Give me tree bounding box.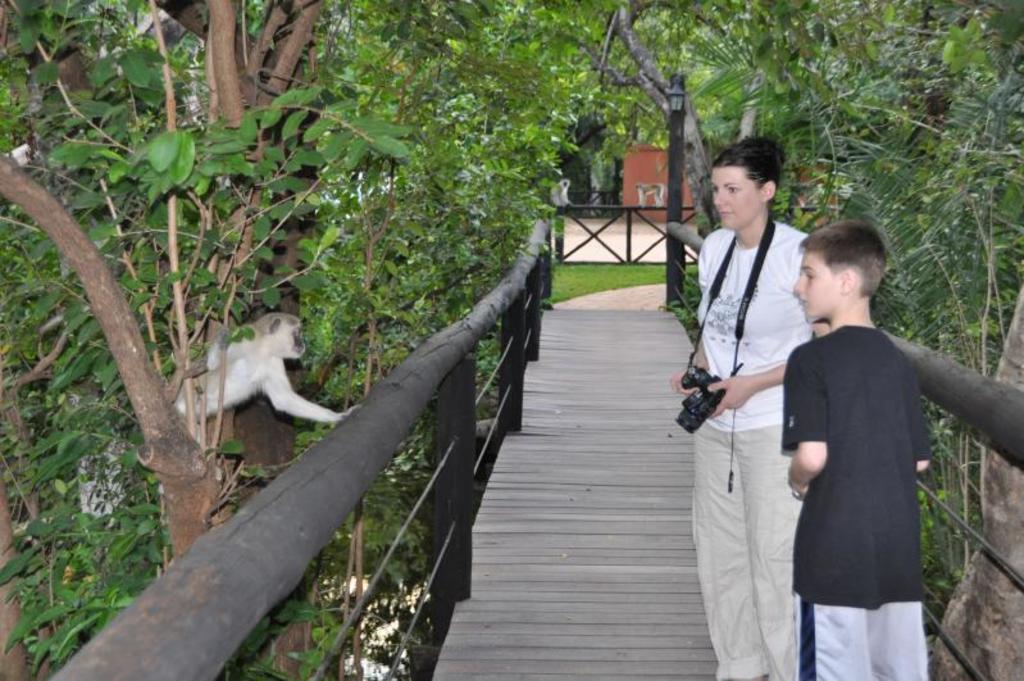
{"x1": 0, "y1": 0, "x2": 609, "y2": 680}.
